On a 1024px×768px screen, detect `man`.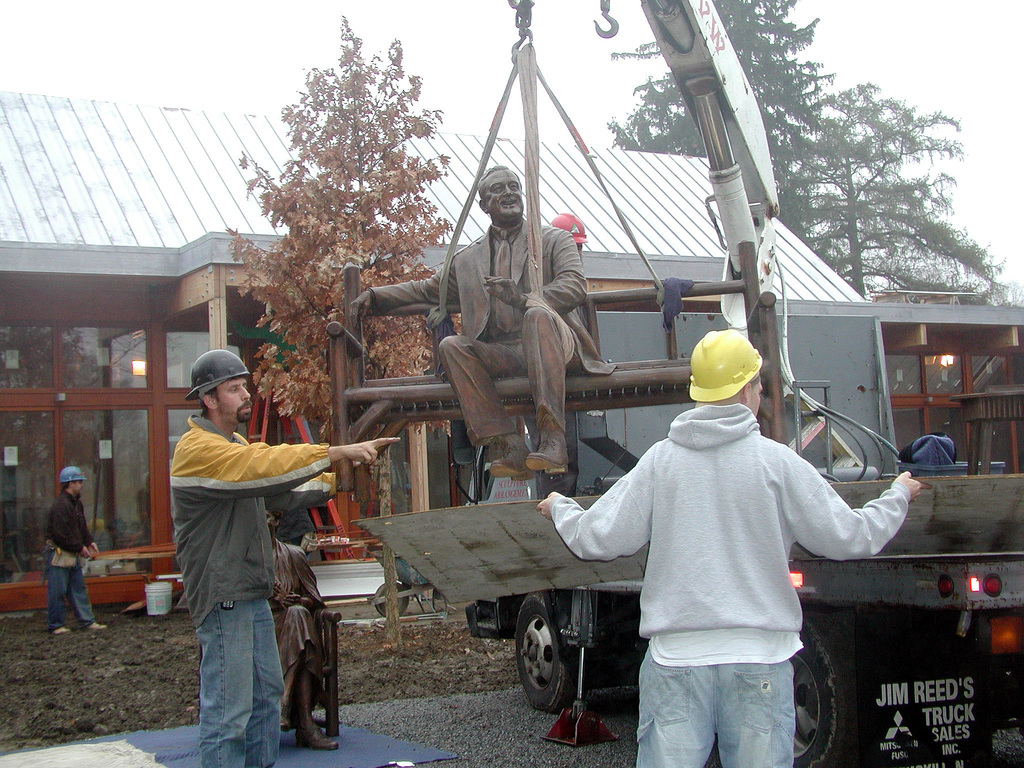
x1=546, y1=208, x2=588, y2=264.
